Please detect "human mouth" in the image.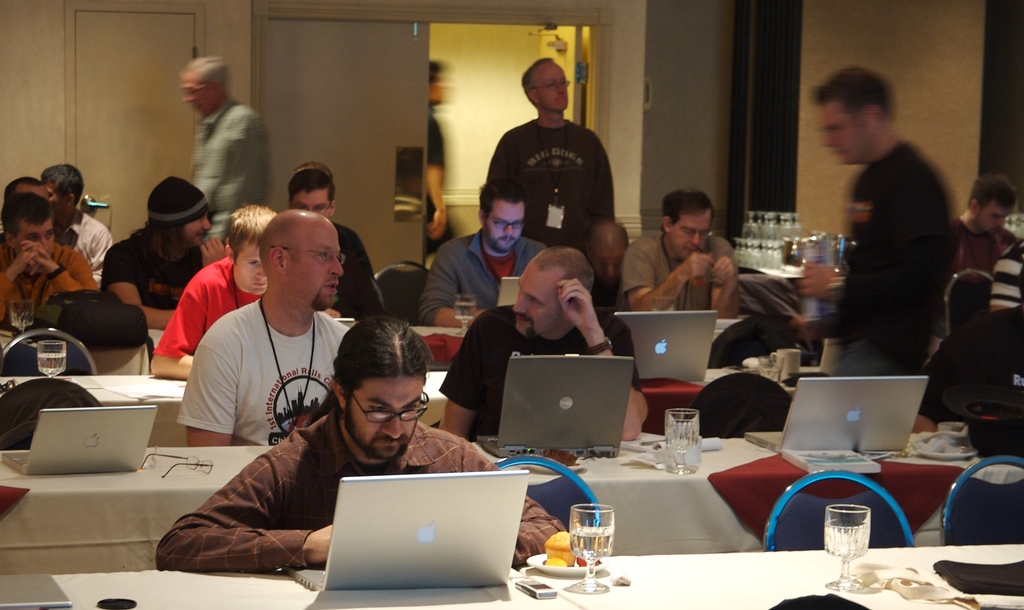
bbox=[684, 246, 697, 256].
